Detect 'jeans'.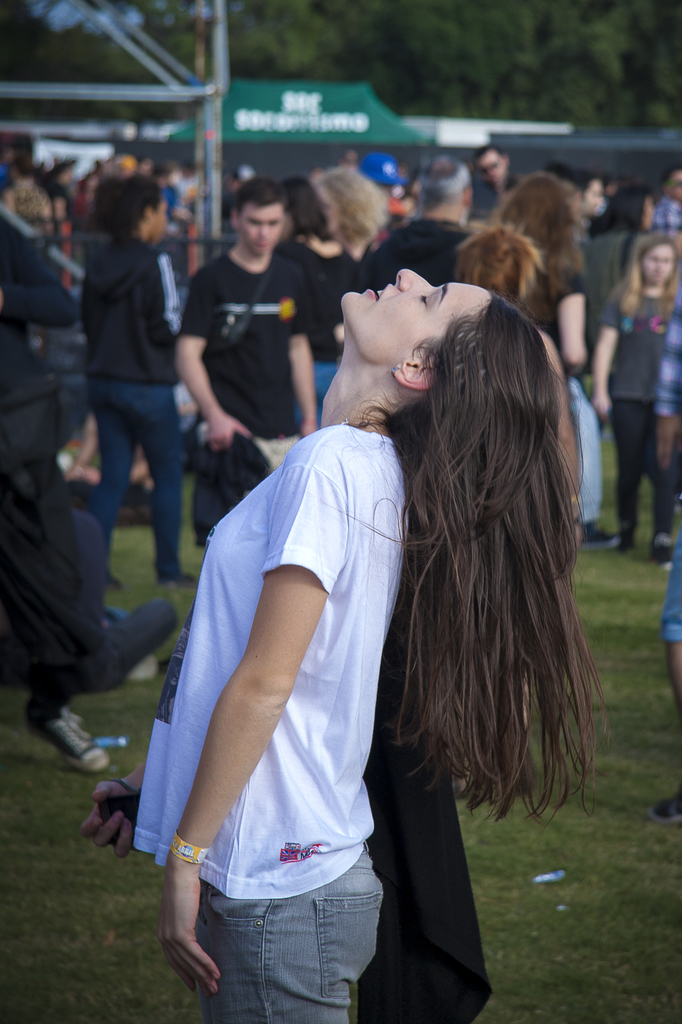
Detected at x1=90, y1=378, x2=186, y2=578.
